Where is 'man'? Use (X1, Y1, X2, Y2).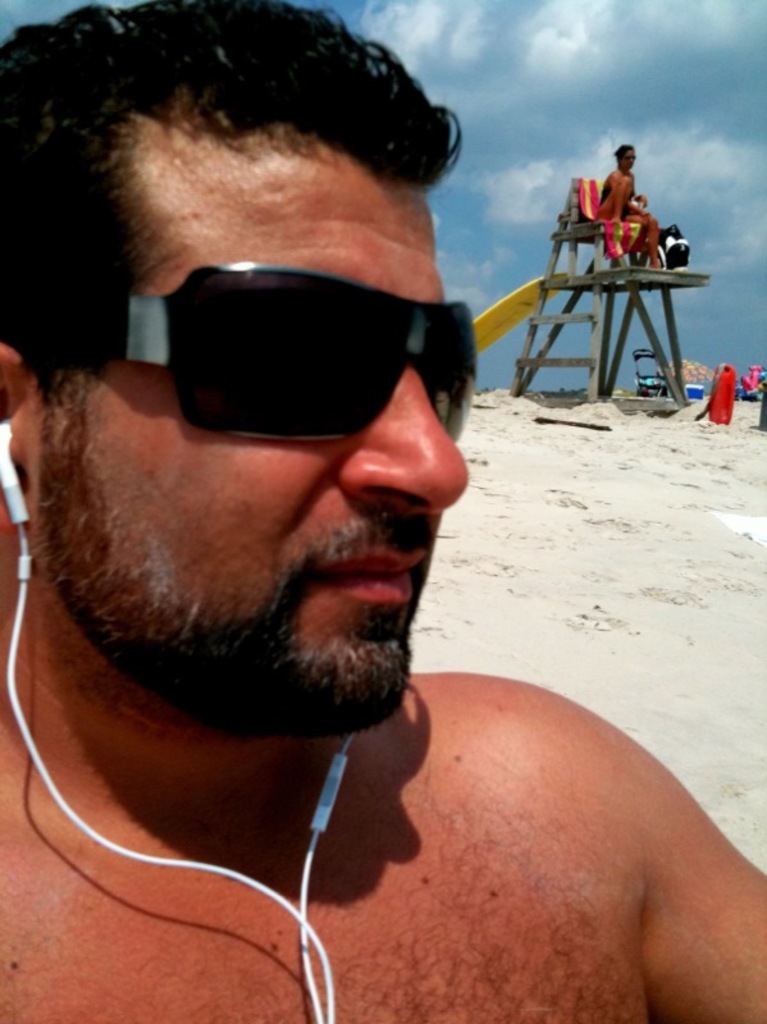
(0, 0, 676, 989).
